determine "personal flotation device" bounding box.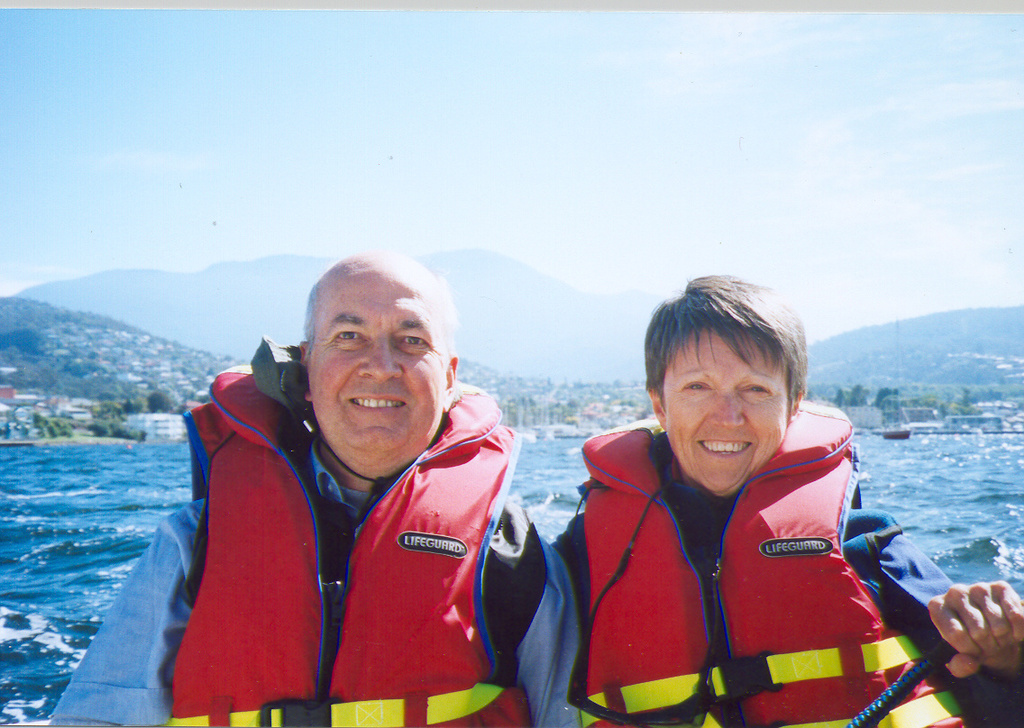
Determined: [167,341,521,727].
